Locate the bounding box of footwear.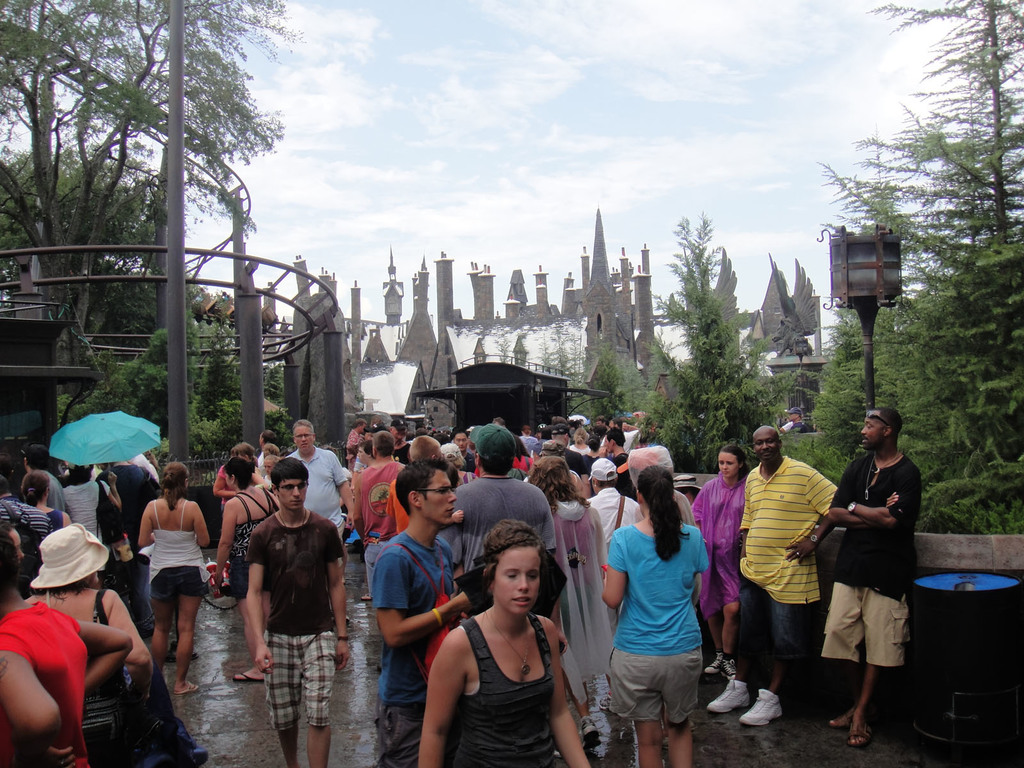
Bounding box: locate(595, 693, 610, 712).
